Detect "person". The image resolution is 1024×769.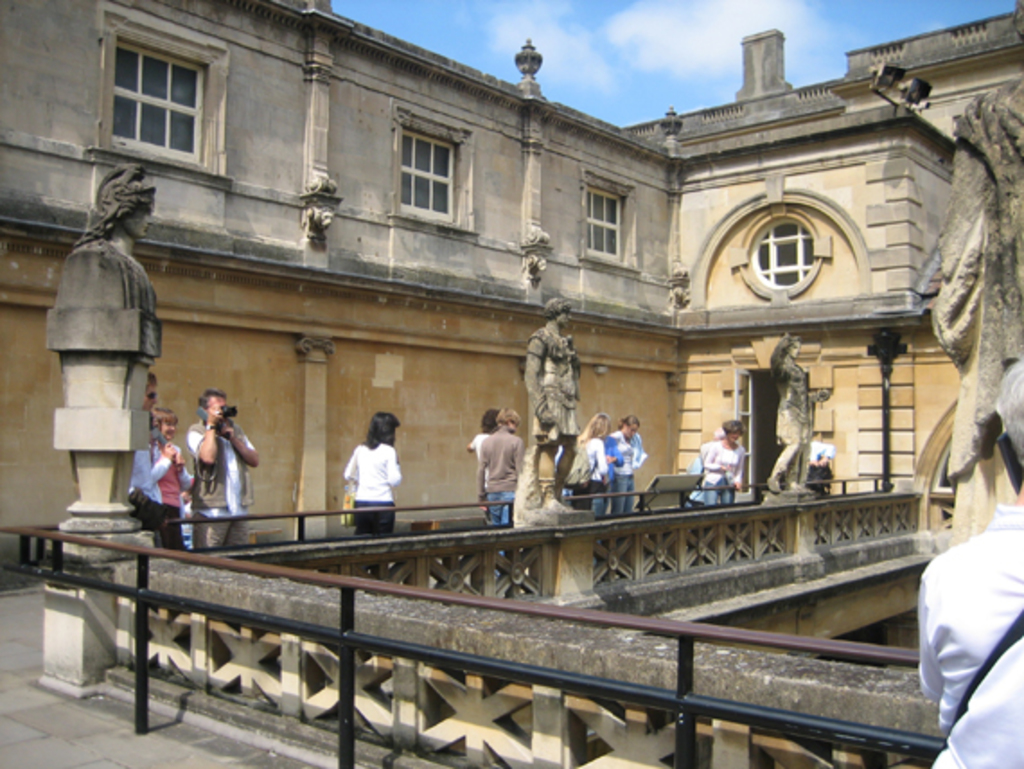
[x1=45, y1=158, x2=160, y2=323].
